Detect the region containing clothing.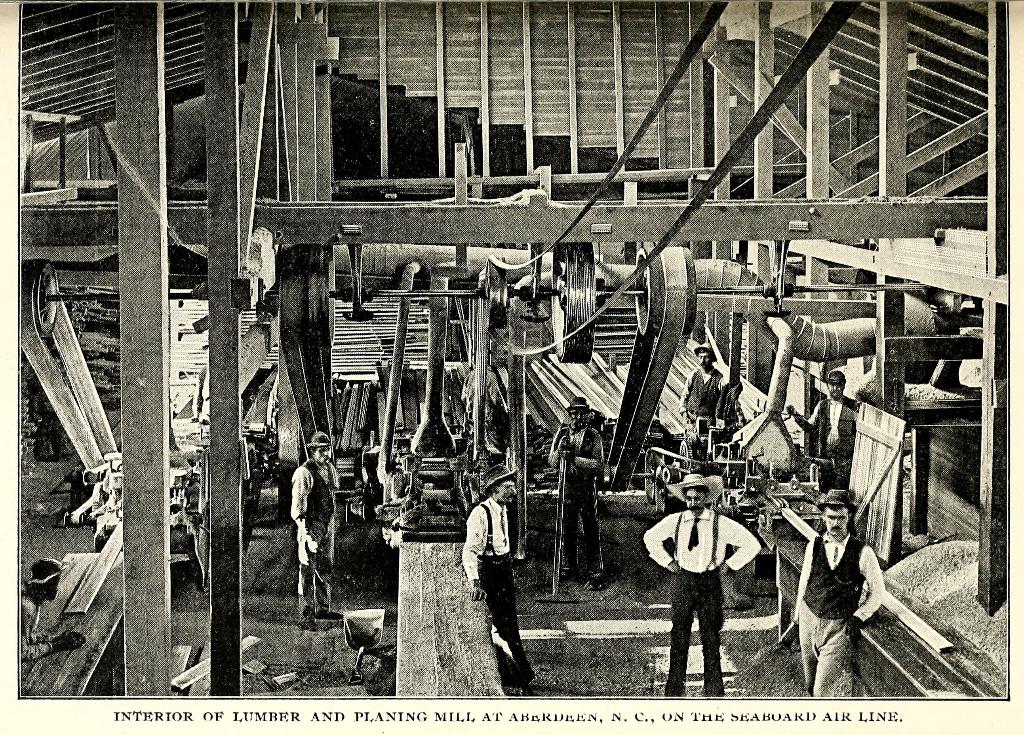
box(545, 425, 605, 580).
